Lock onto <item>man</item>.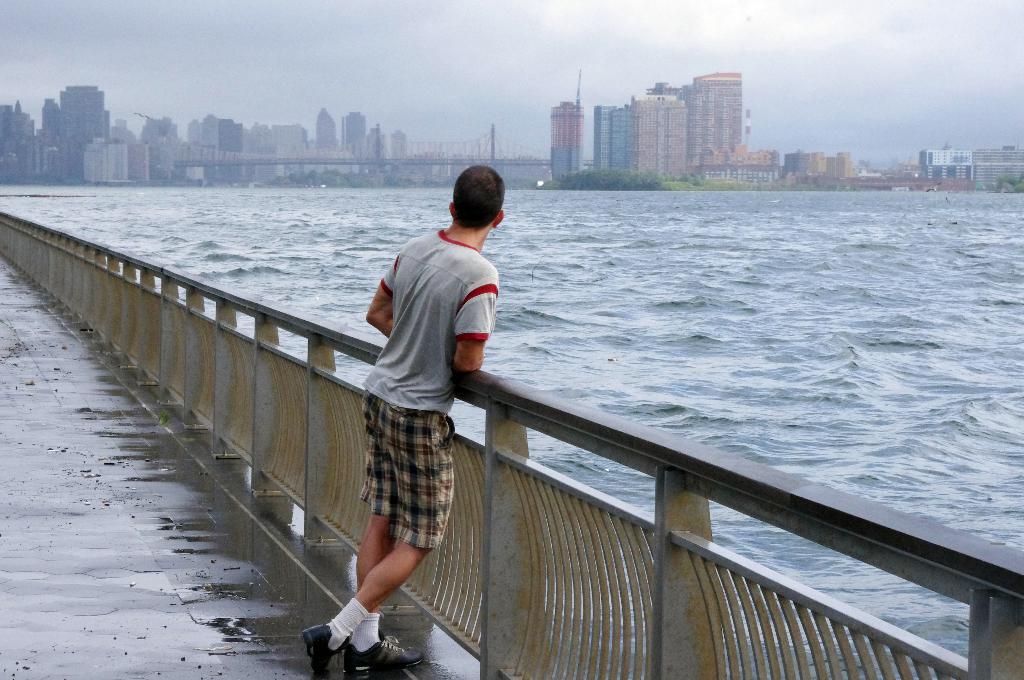
Locked: (x1=299, y1=165, x2=506, y2=679).
